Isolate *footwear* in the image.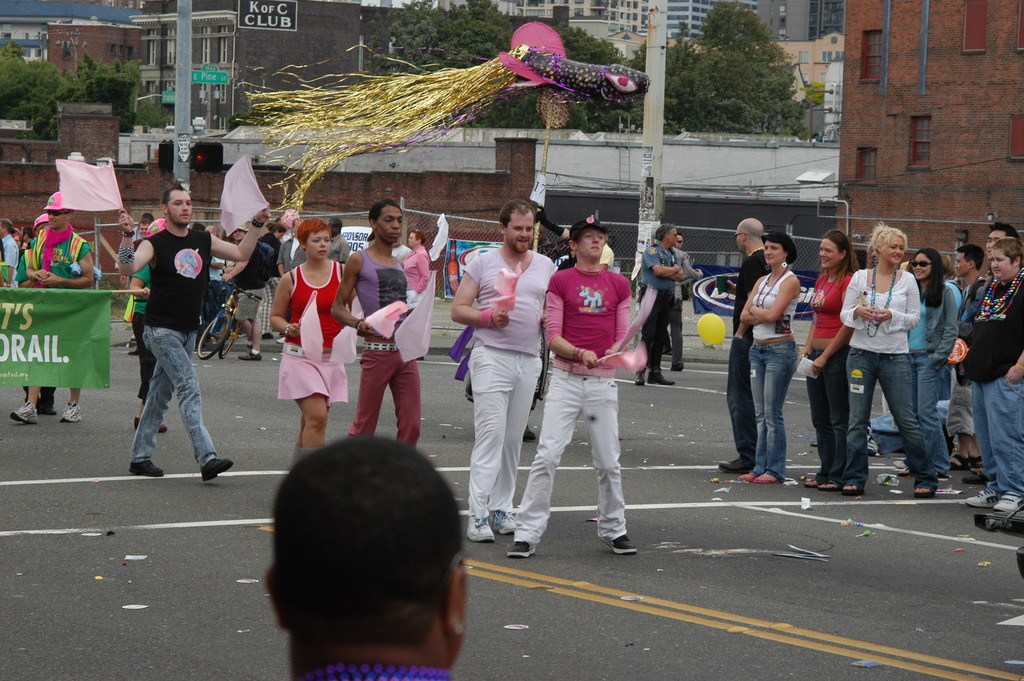
Isolated region: box(964, 493, 992, 509).
